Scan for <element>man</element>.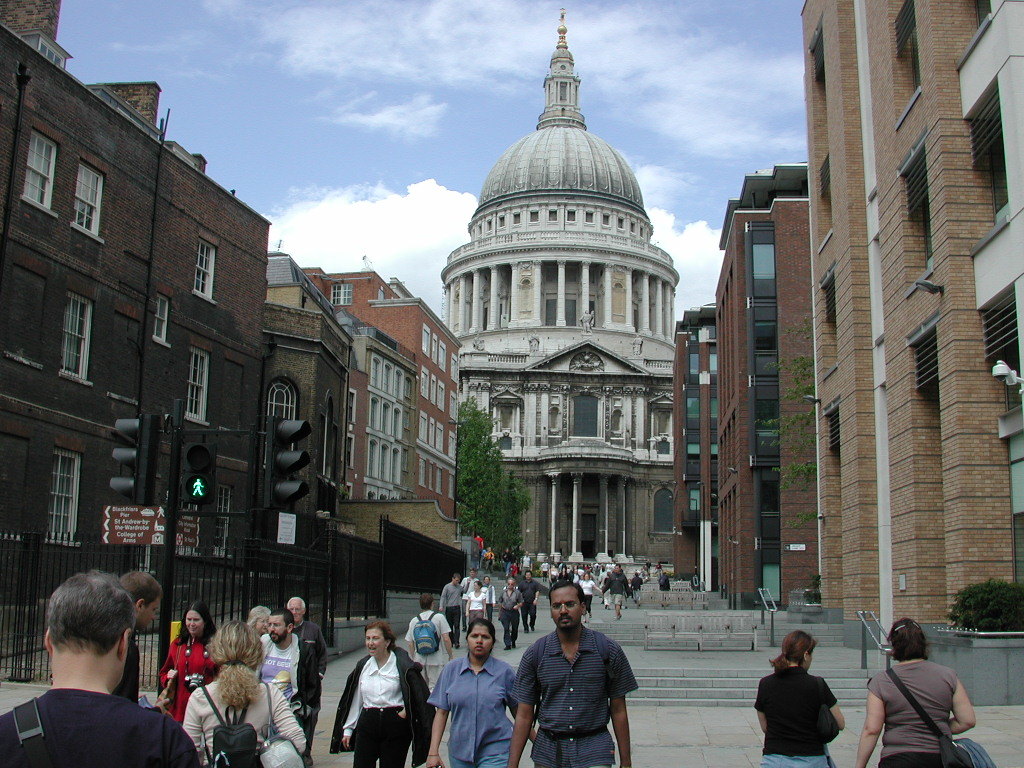
Scan result: x1=256 y1=610 x2=320 y2=767.
